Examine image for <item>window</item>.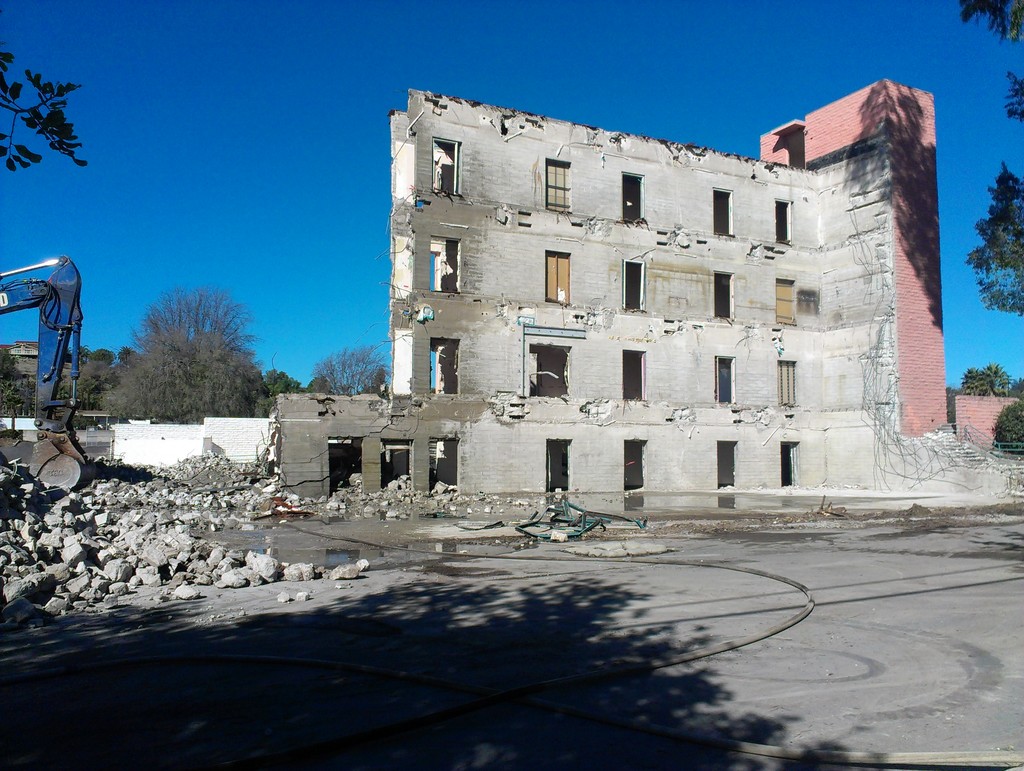
Examination result: 543 157 569 211.
